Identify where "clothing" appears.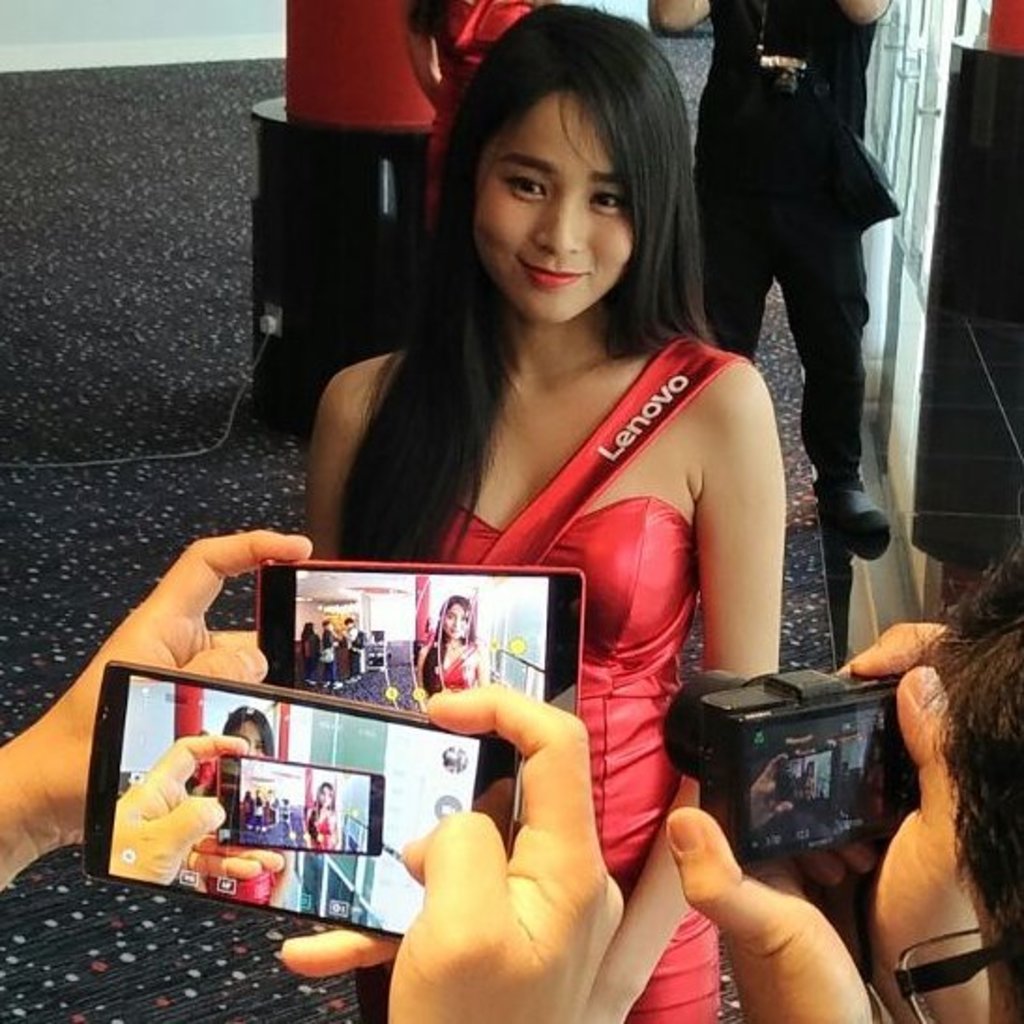
Appears at 429/0/539/232.
